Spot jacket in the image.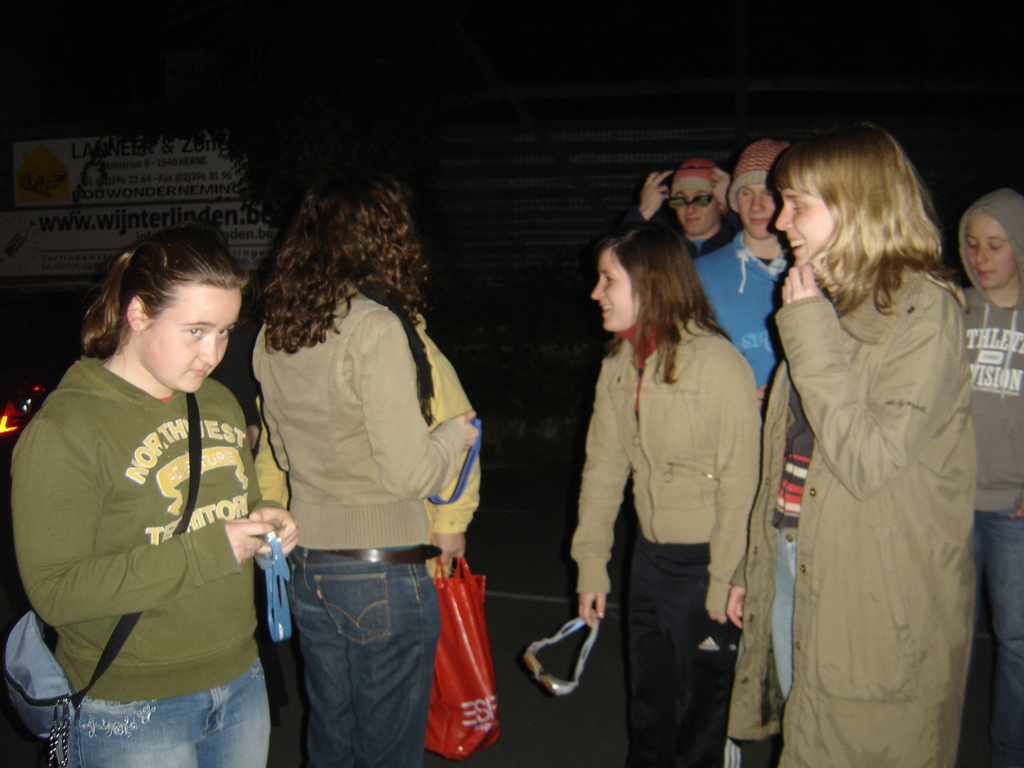
jacket found at 6 349 284 702.
